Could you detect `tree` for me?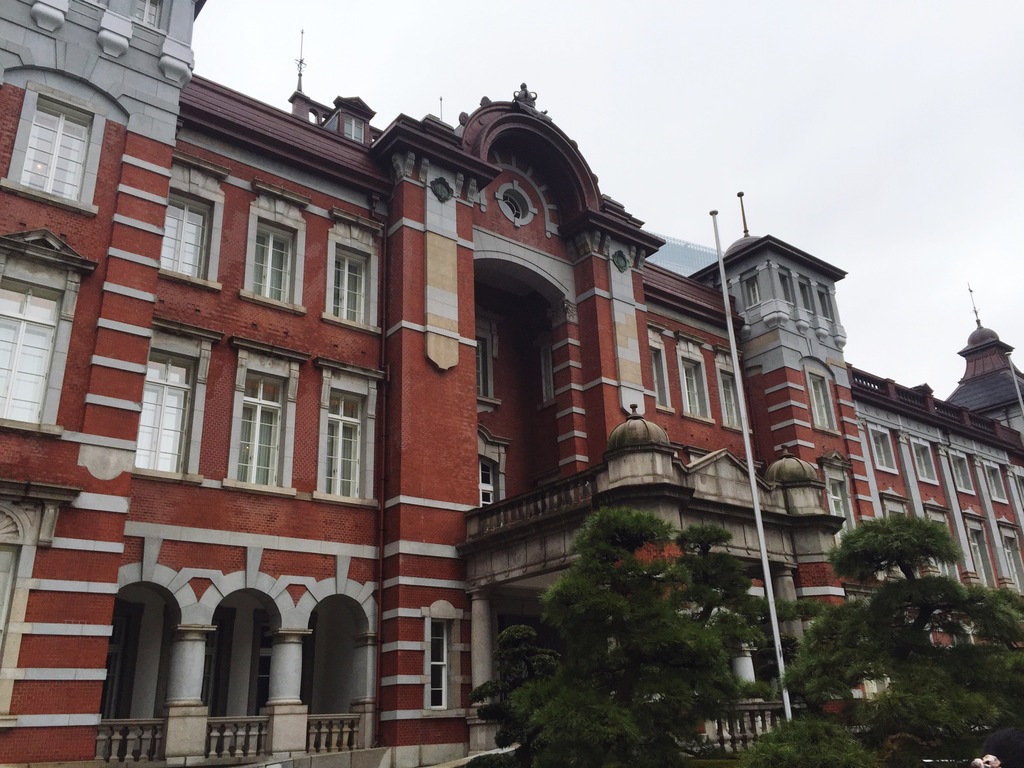
Detection result: l=476, t=499, r=832, b=767.
